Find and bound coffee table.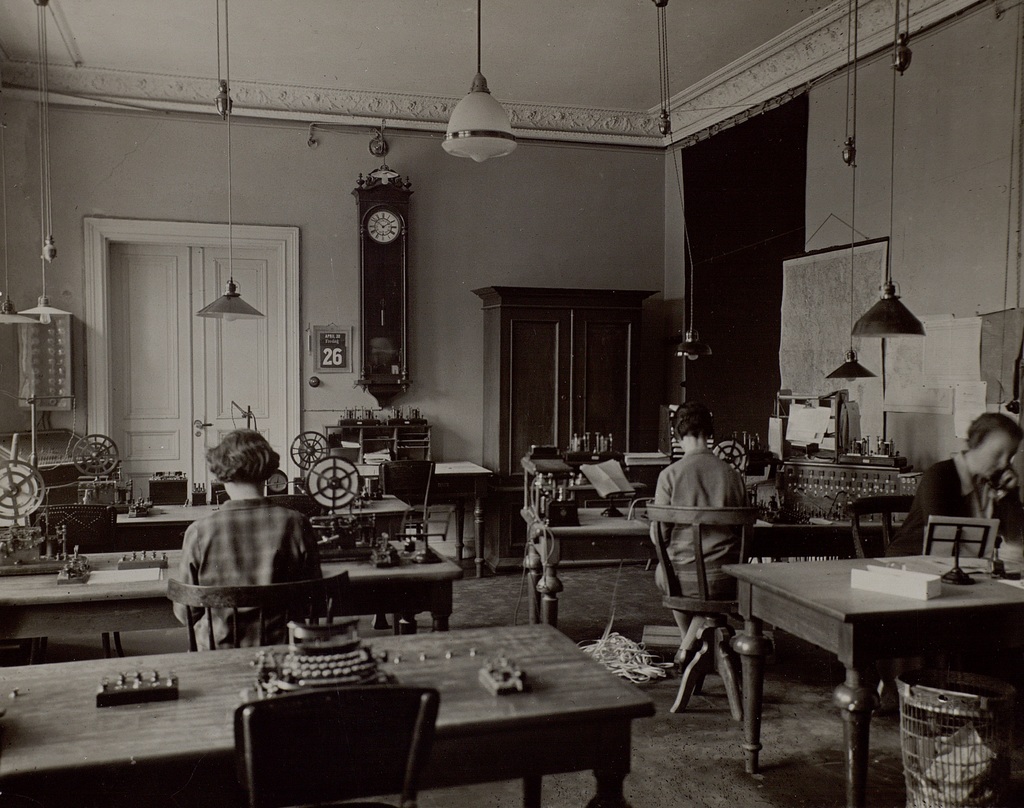
Bound: bbox(0, 538, 464, 623).
